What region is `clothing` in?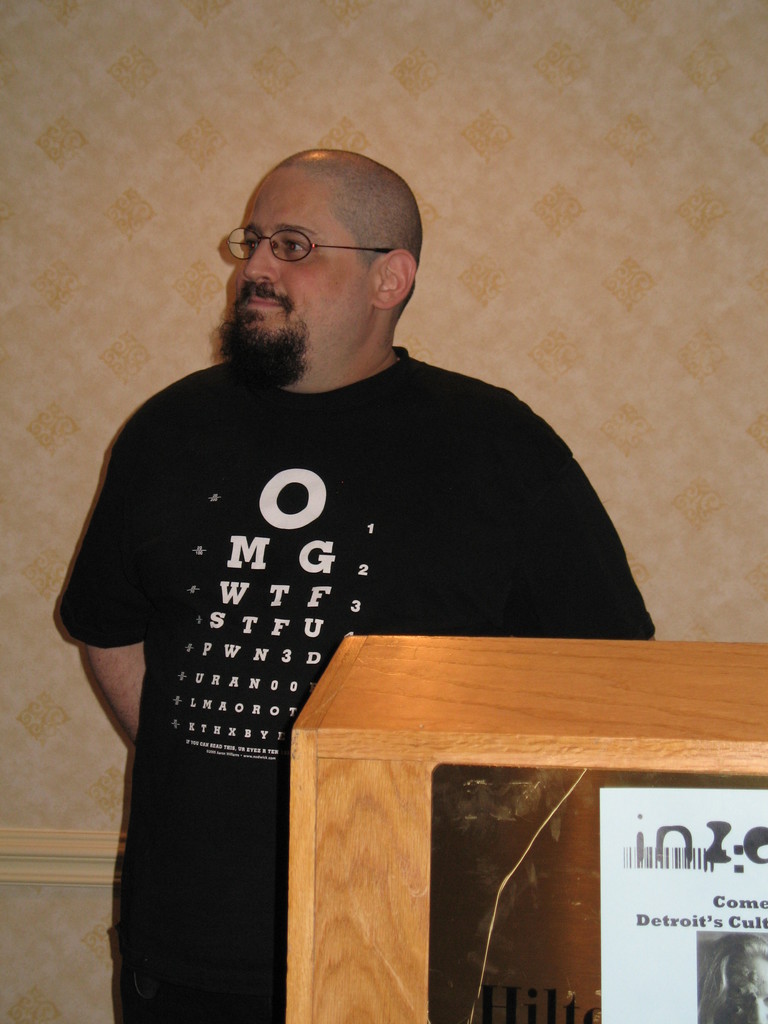
Rect(66, 319, 516, 1002).
